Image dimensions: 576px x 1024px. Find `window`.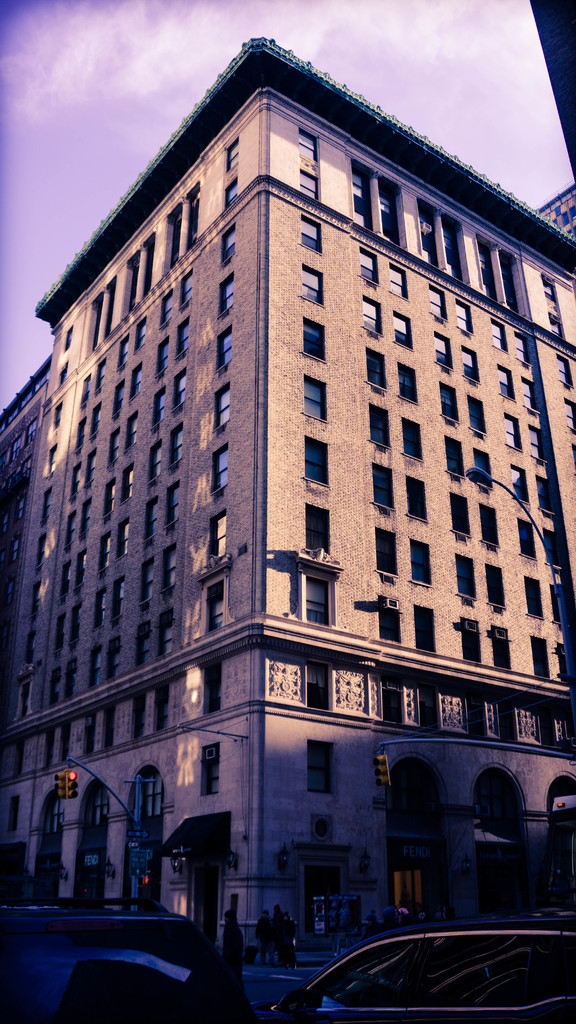
{"x1": 156, "y1": 335, "x2": 172, "y2": 380}.
